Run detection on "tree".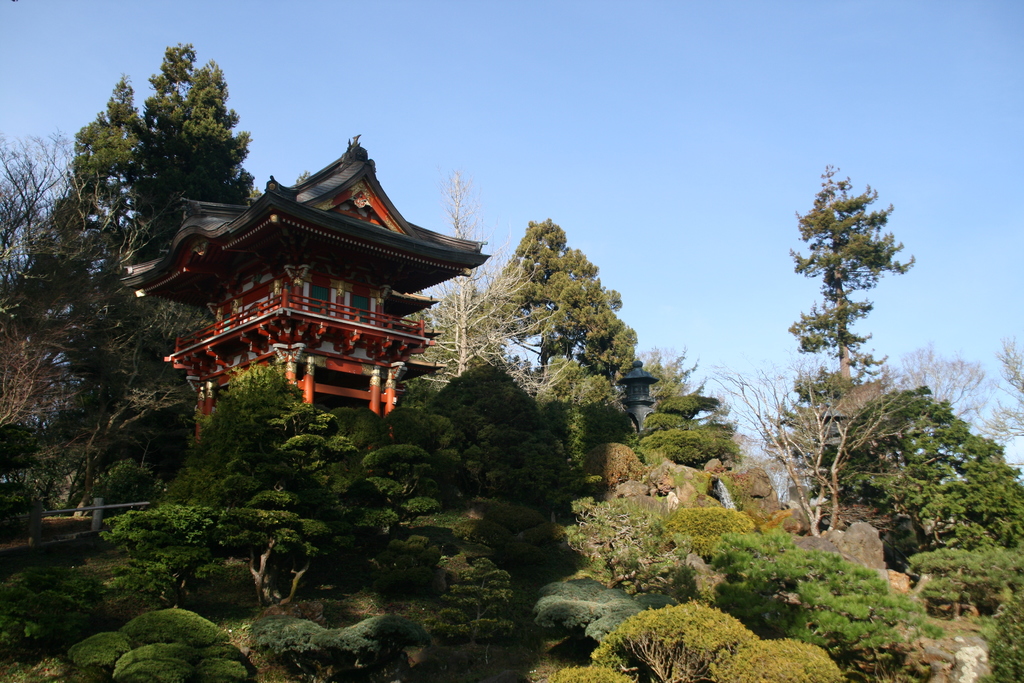
Result: (left=710, top=516, right=937, bottom=661).
